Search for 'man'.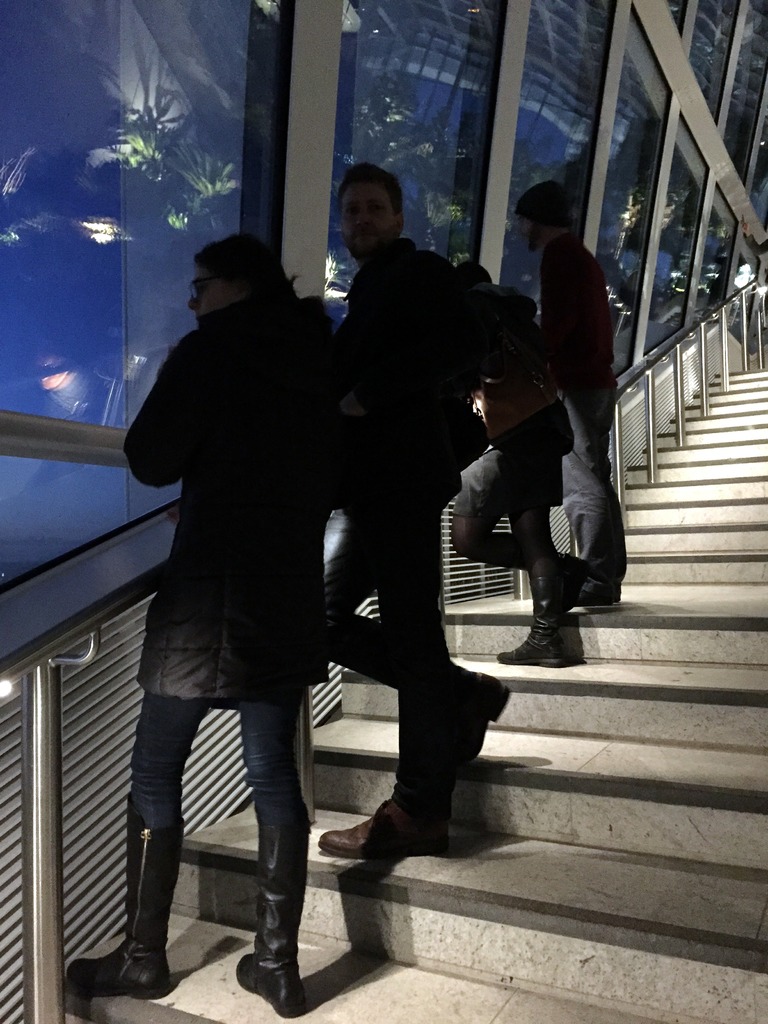
Found at box=[508, 180, 621, 611].
